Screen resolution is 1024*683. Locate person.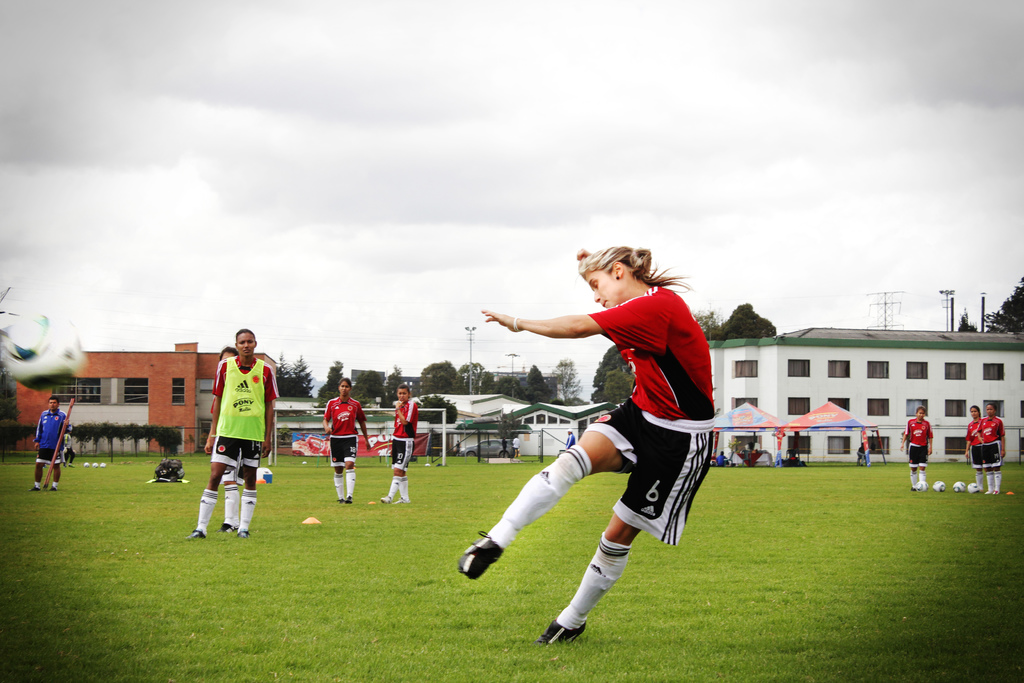
<region>973, 400, 1007, 495</region>.
